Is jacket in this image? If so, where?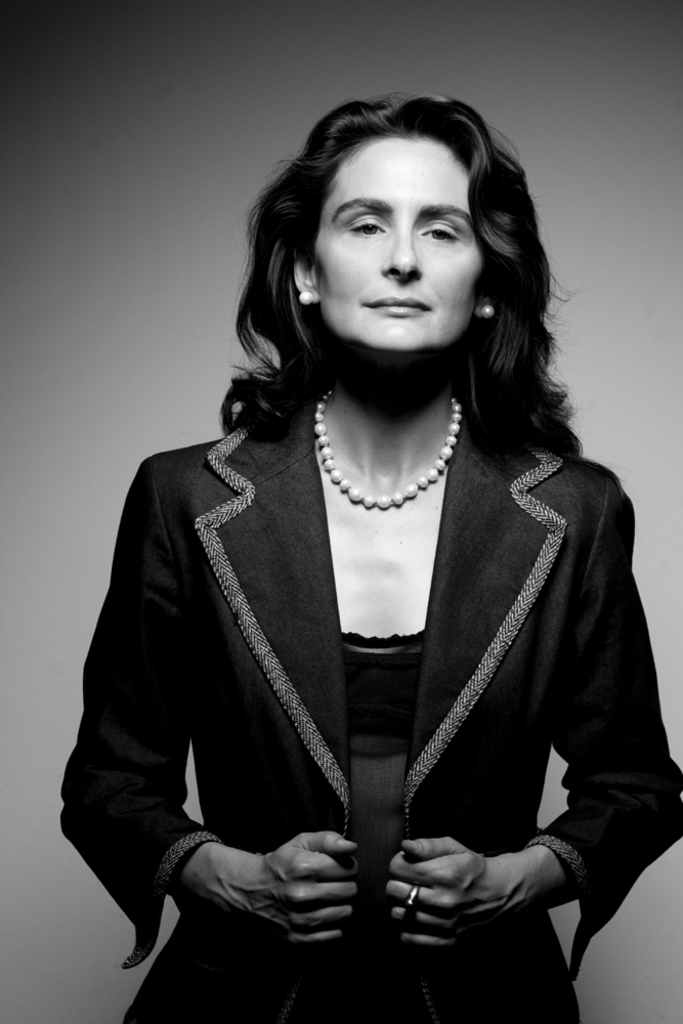
Yes, at <bbox>60, 394, 682, 1023</bbox>.
